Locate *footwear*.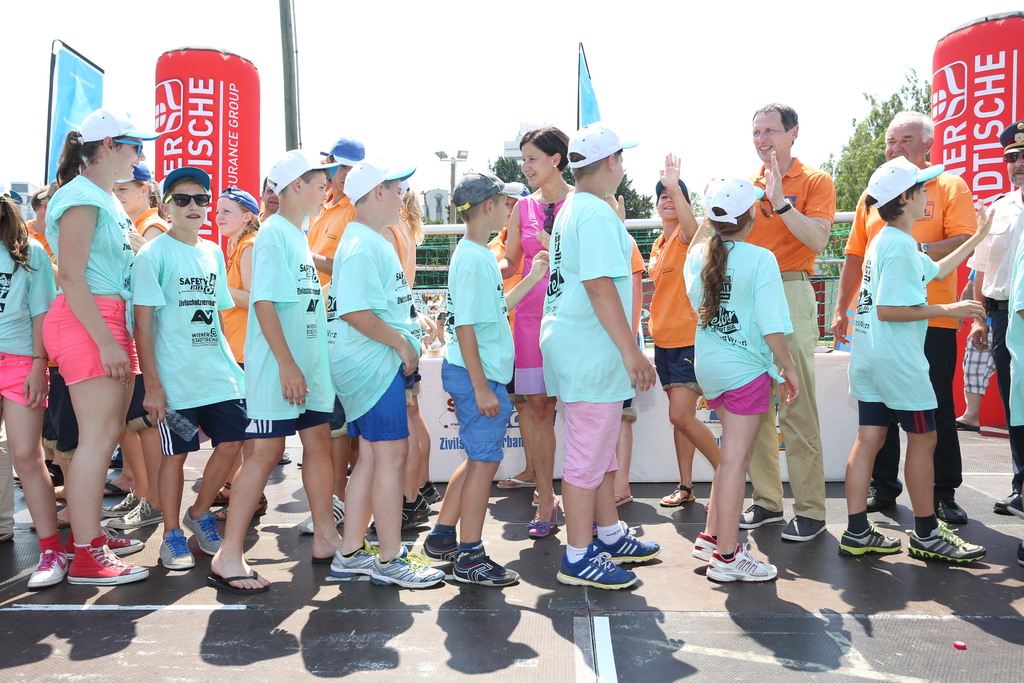
Bounding box: <box>904,520,983,564</box>.
